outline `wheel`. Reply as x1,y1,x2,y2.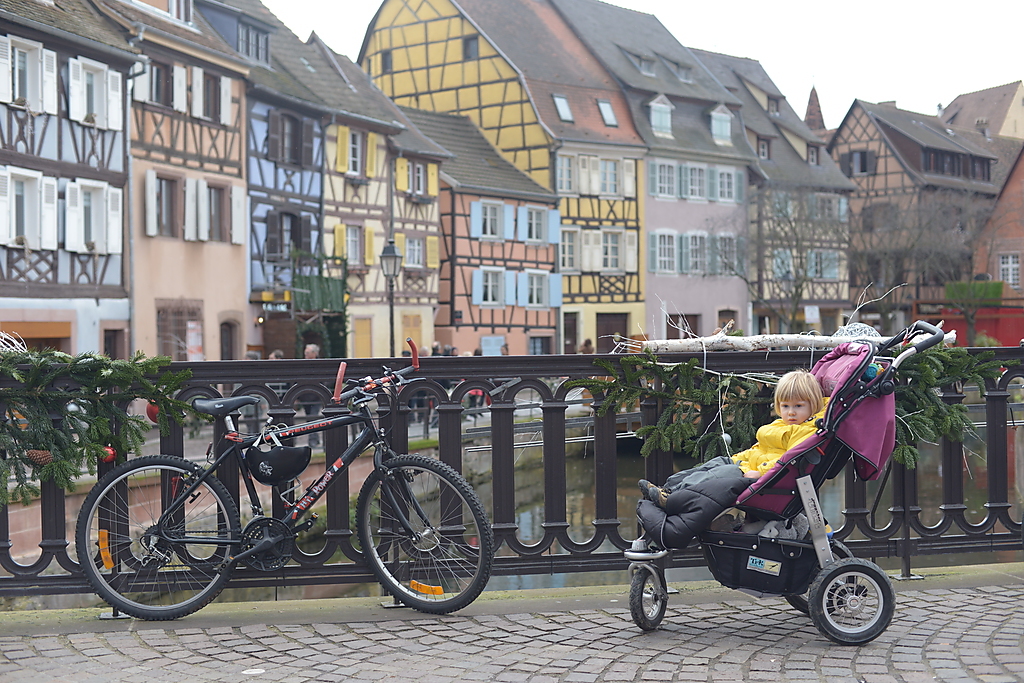
625,563,665,634.
